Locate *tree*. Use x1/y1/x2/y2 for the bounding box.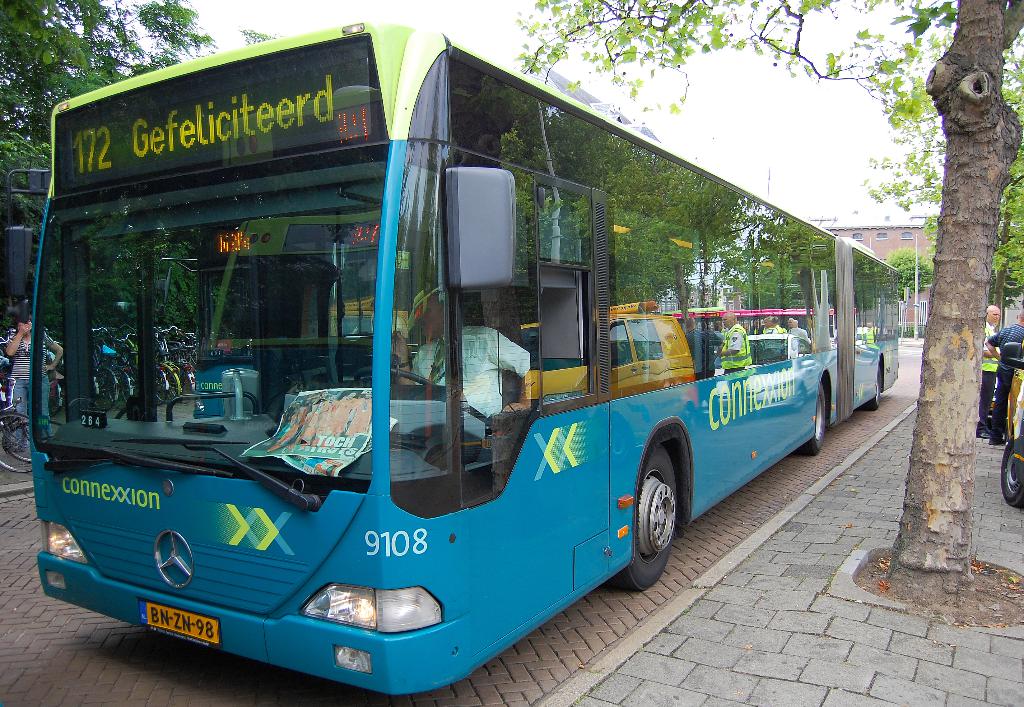
0/0/92/85.
